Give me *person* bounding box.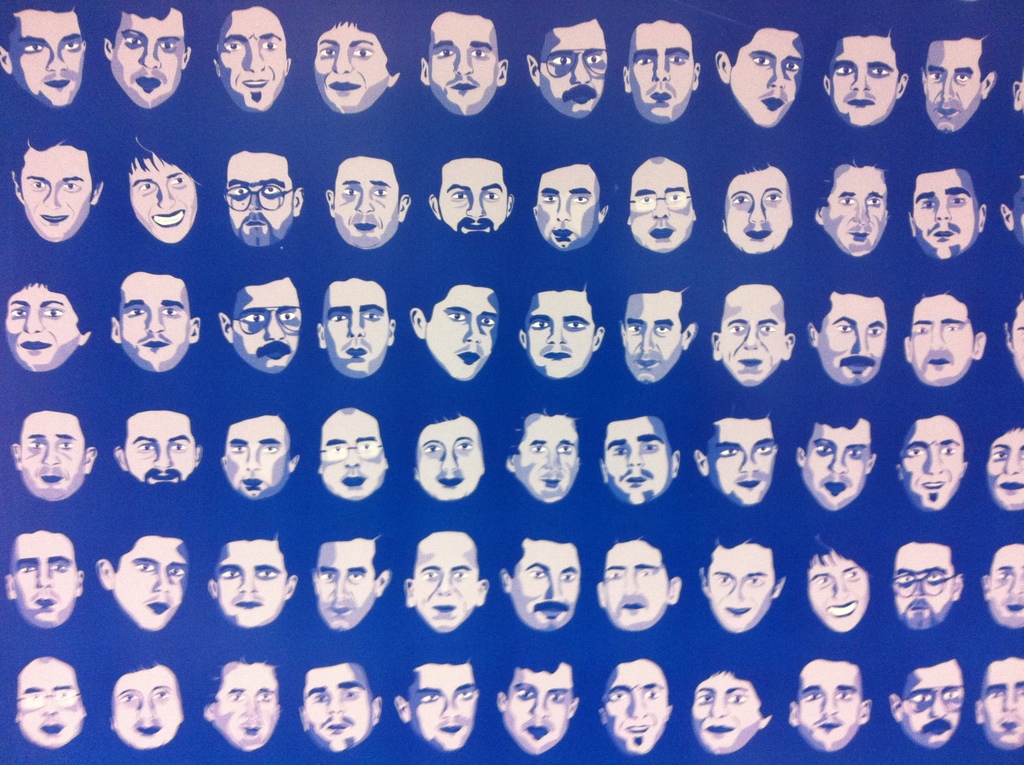
908:156:986:259.
